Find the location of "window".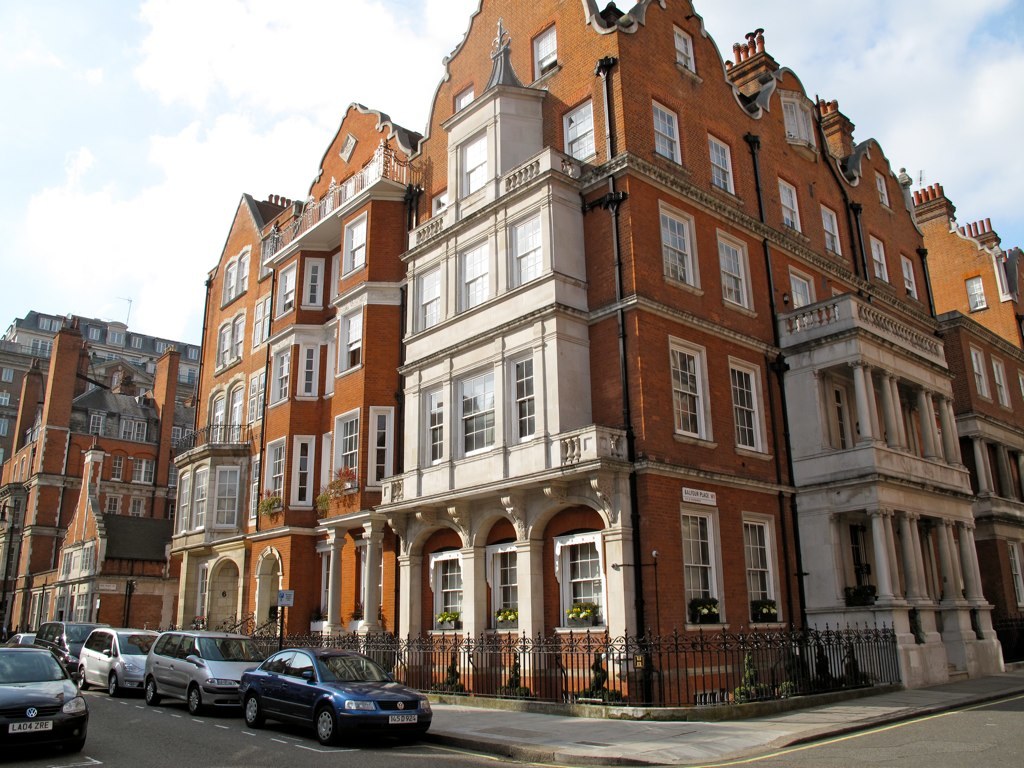
Location: l=733, t=369, r=769, b=453.
